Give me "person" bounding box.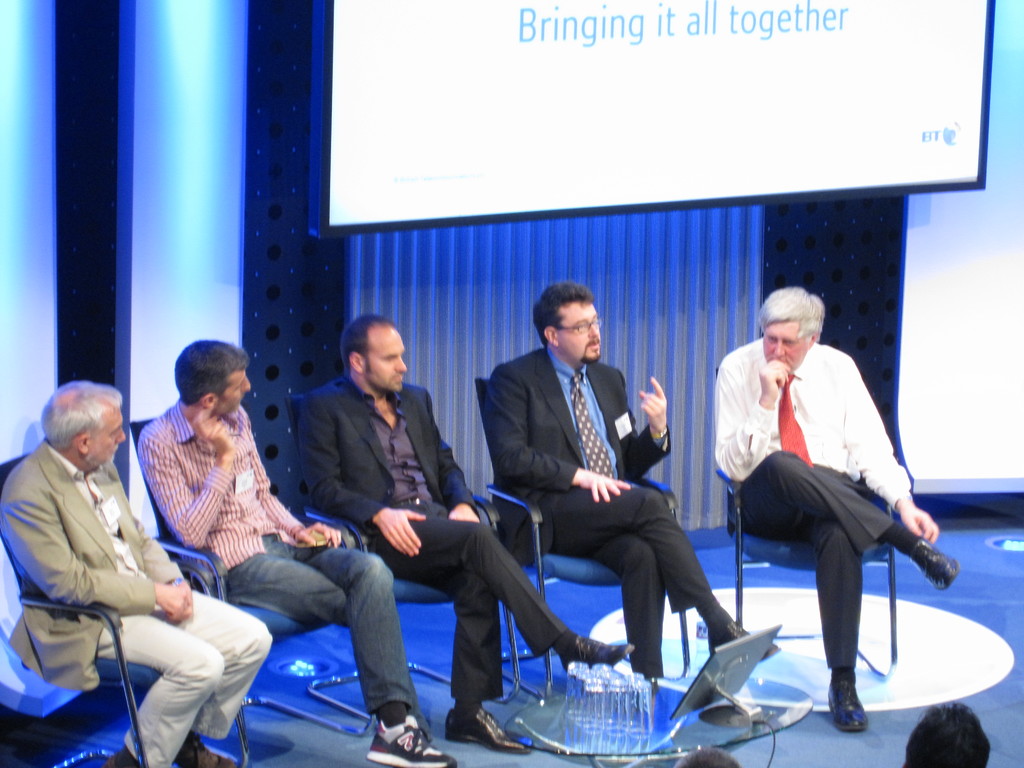
x1=477, y1=284, x2=775, y2=678.
